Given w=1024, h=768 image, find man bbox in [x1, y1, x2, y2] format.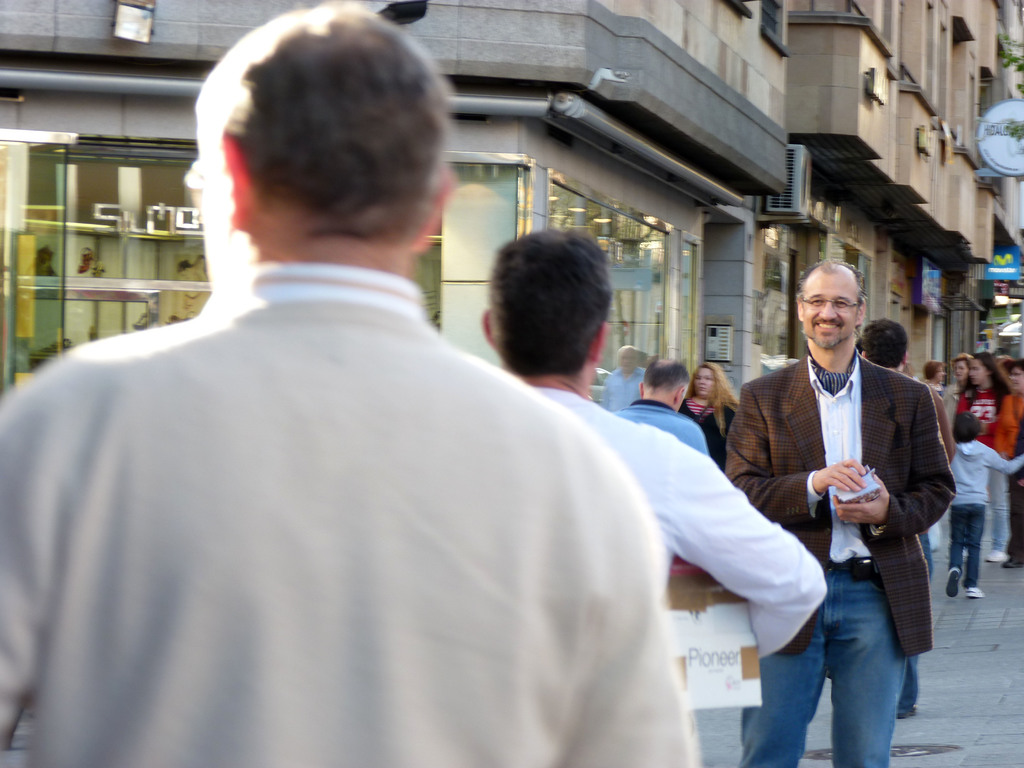
[0, 4, 700, 767].
